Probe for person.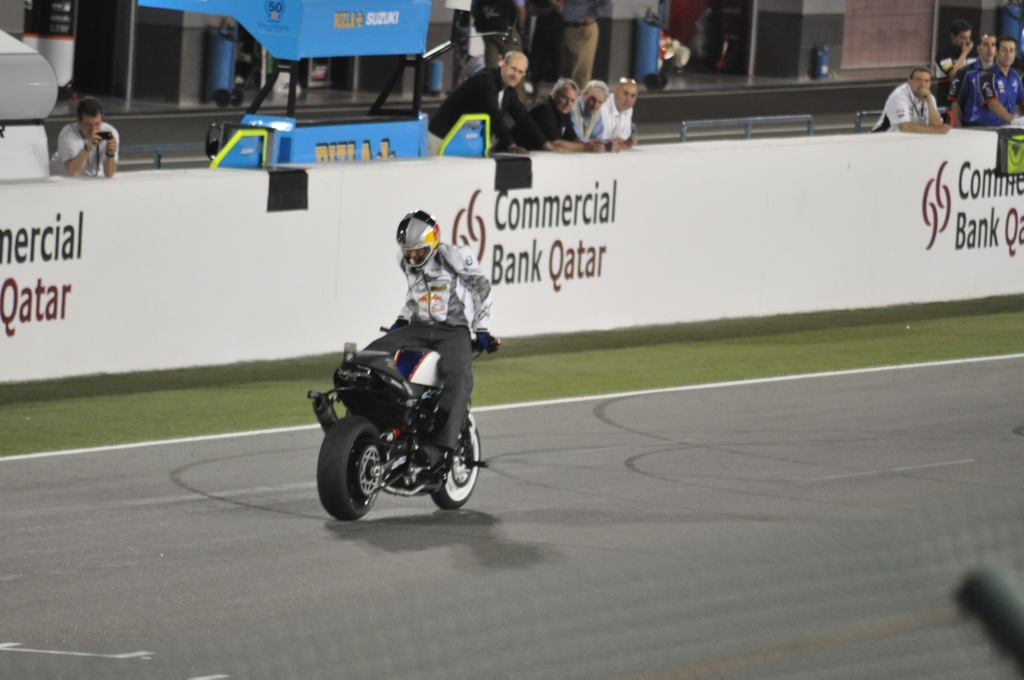
Probe result: box=[968, 29, 1013, 118].
